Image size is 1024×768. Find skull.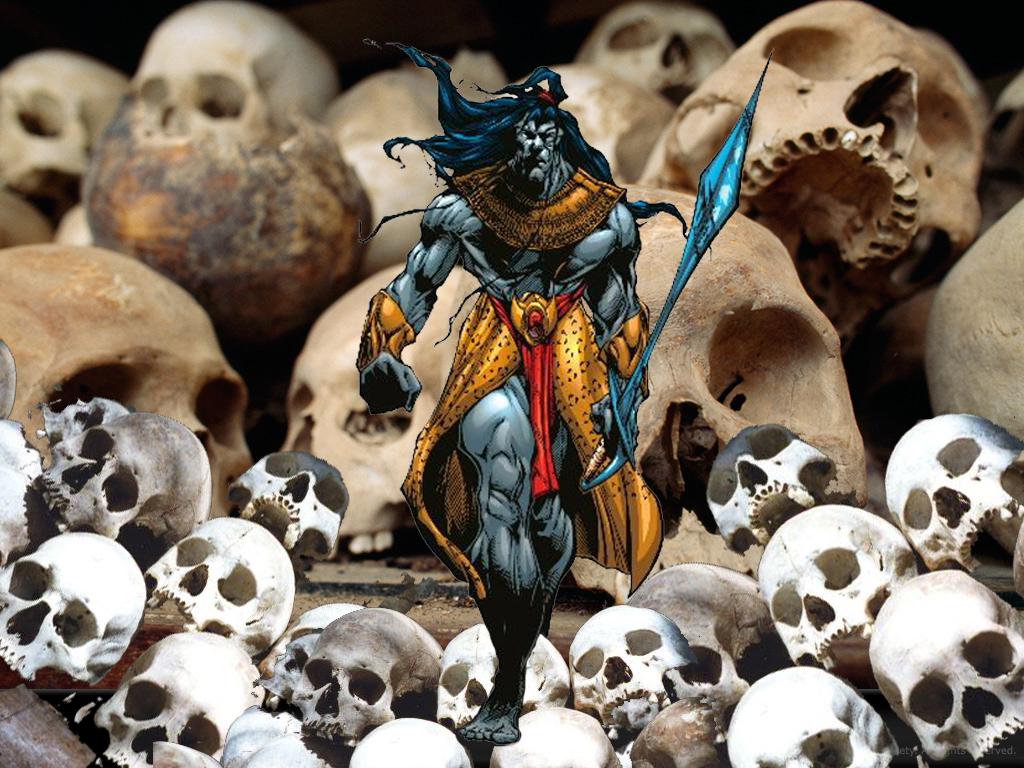
[865,570,1023,767].
